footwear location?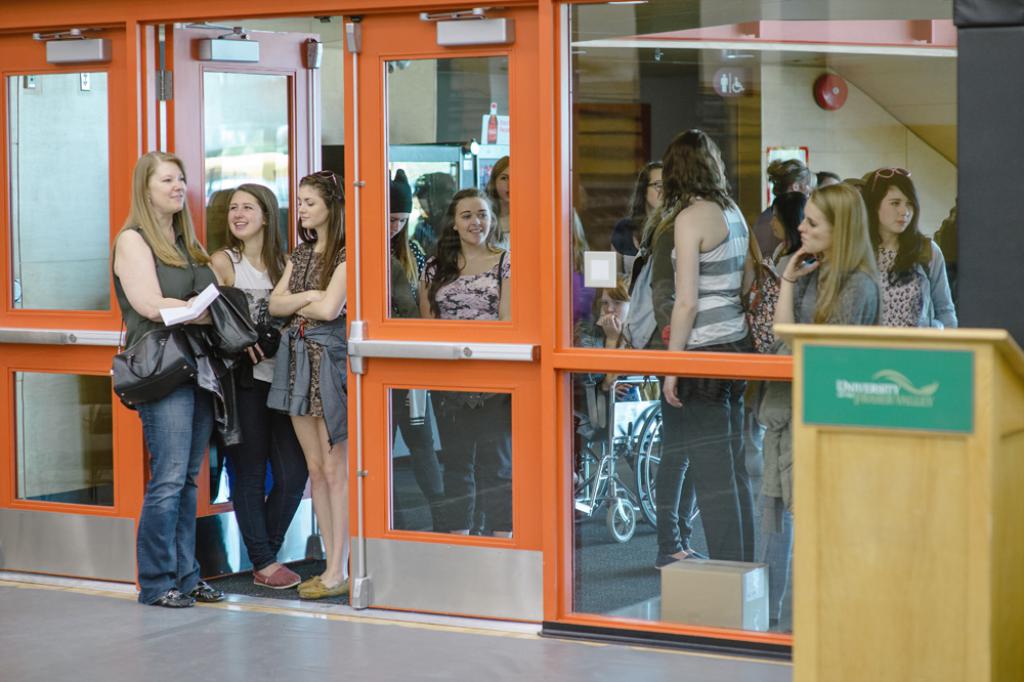
300 572 351 598
